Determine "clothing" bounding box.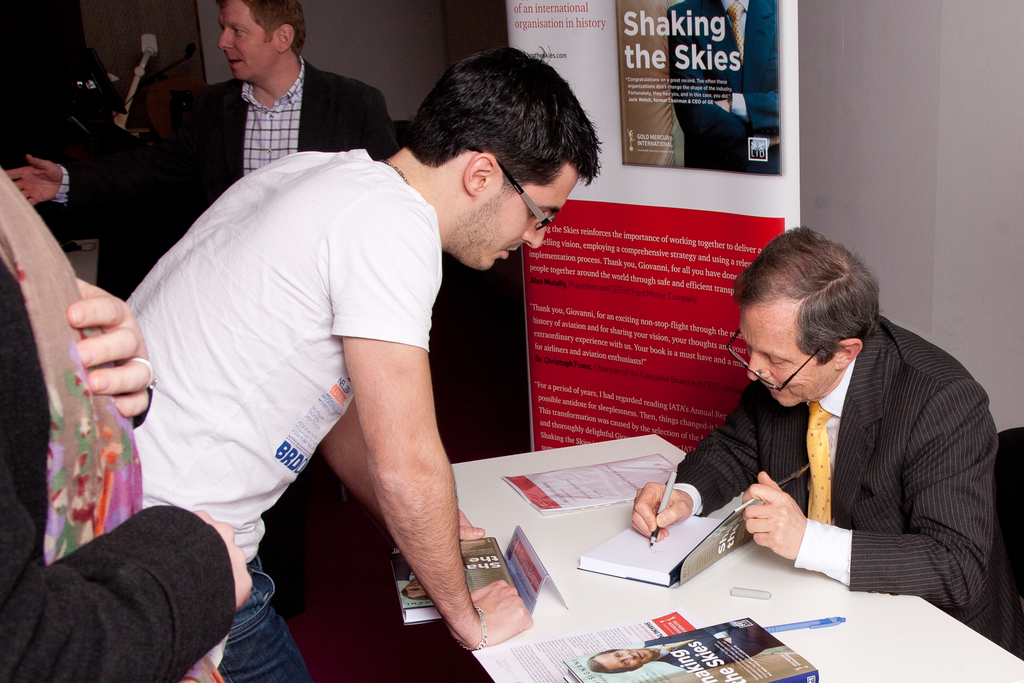
Determined: 667:0:781:176.
